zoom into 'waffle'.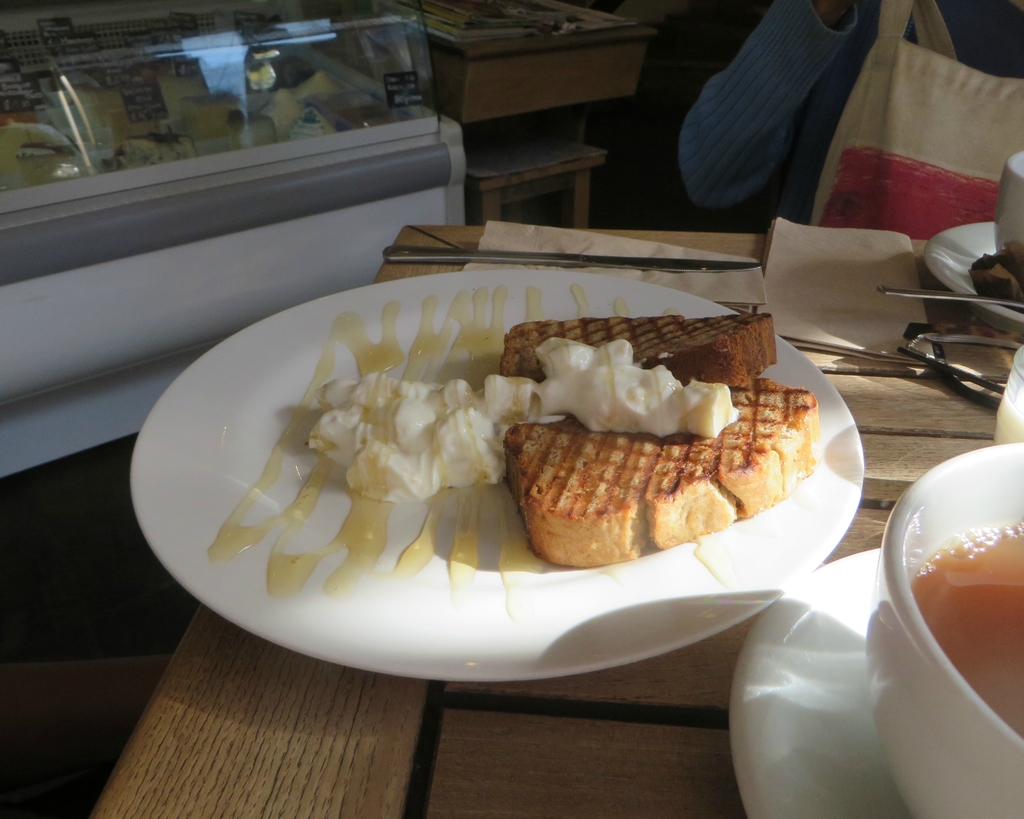
Zoom target: <box>497,314,778,390</box>.
